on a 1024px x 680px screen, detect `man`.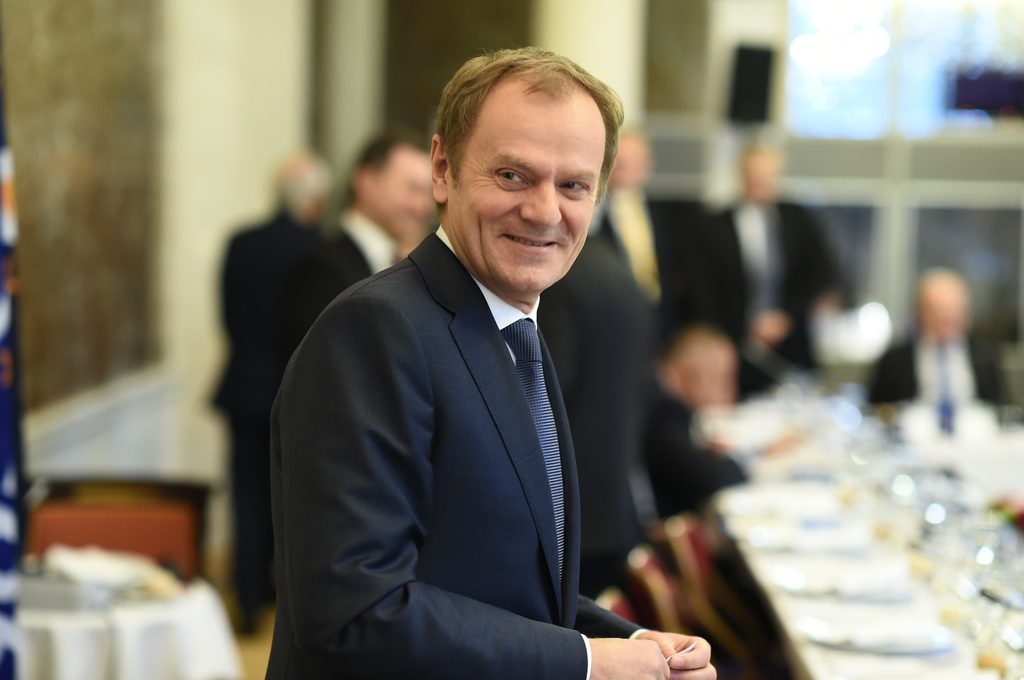
<region>273, 134, 447, 365</region>.
